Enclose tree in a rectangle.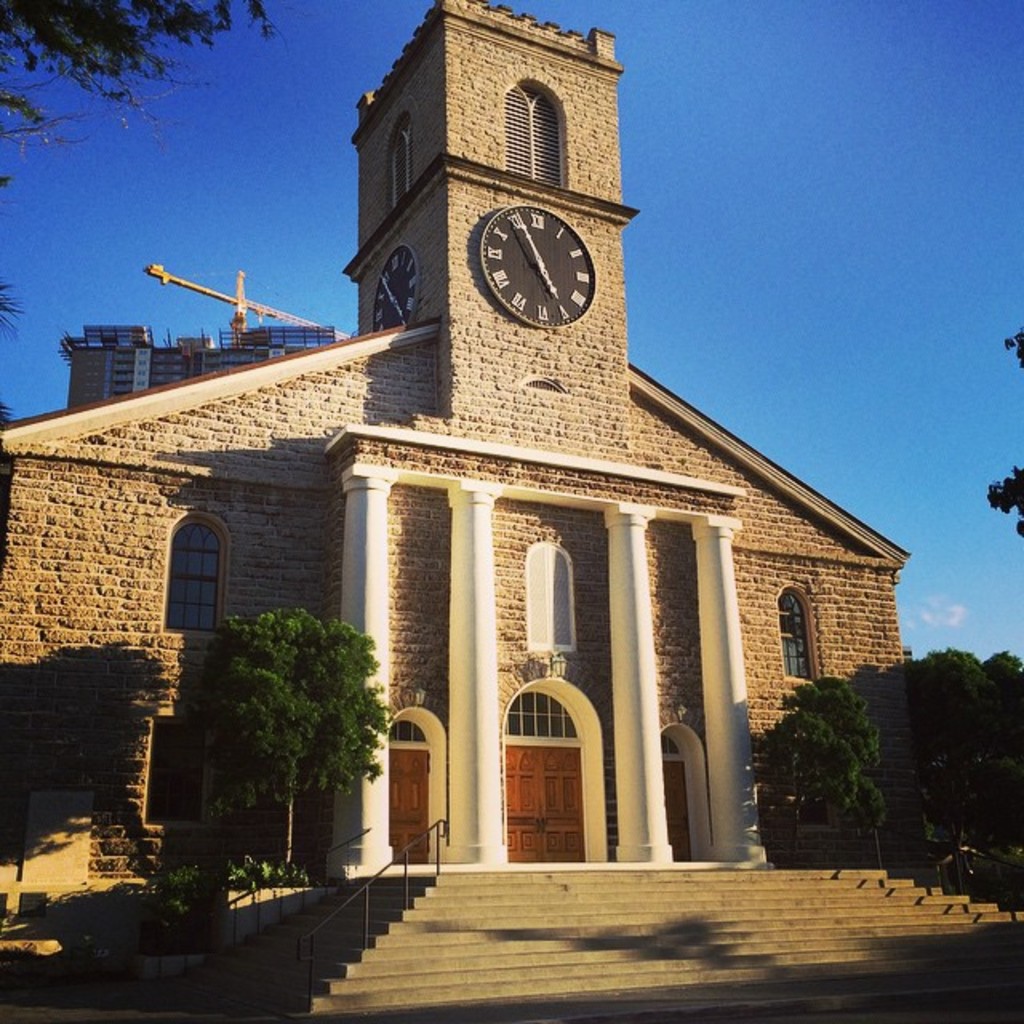
181:586:394:862.
